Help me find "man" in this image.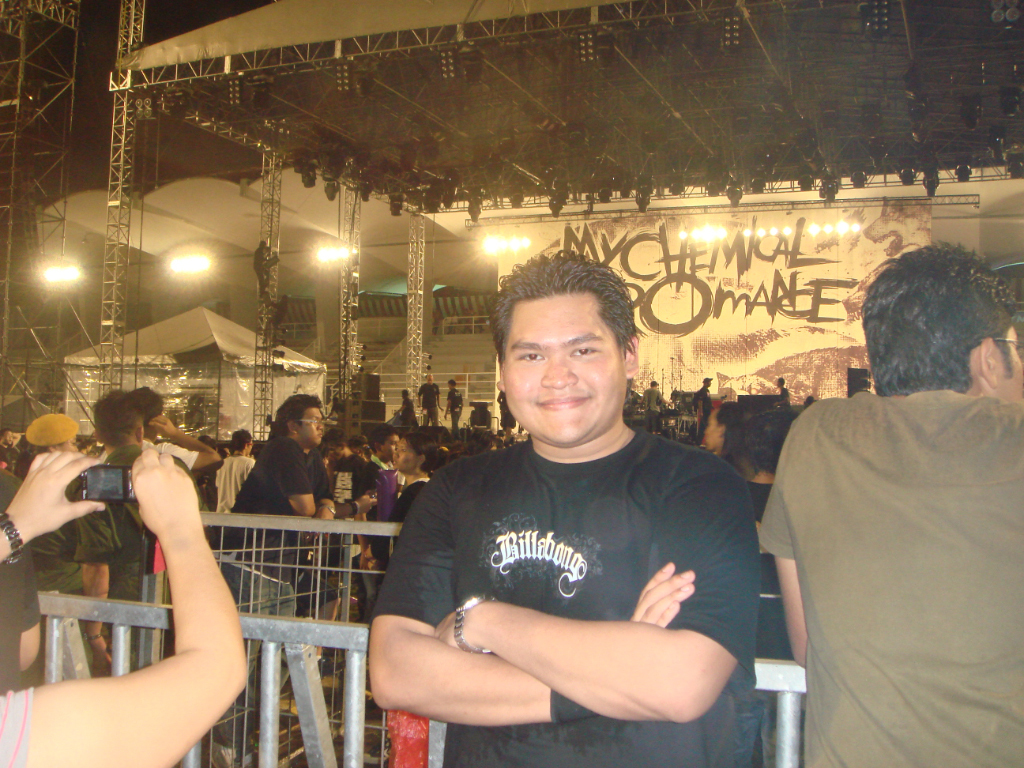
Found it: <bbox>444, 378, 467, 435</bbox>.
